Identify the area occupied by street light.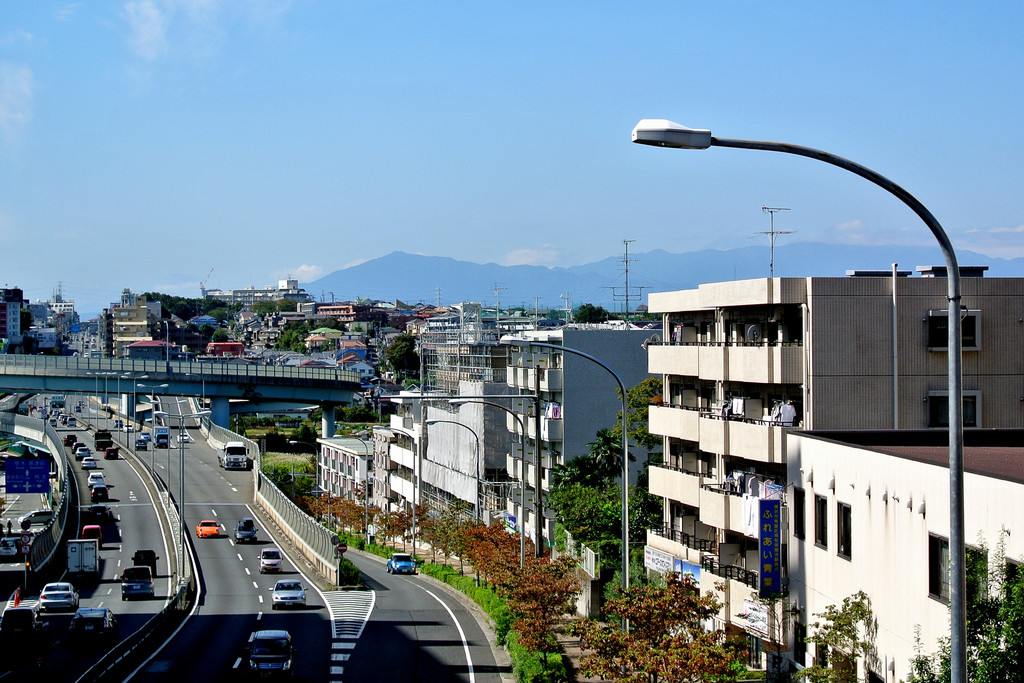
Area: {"x1": 287, "y1": 439, "x2": 320, "y2": 522}.
